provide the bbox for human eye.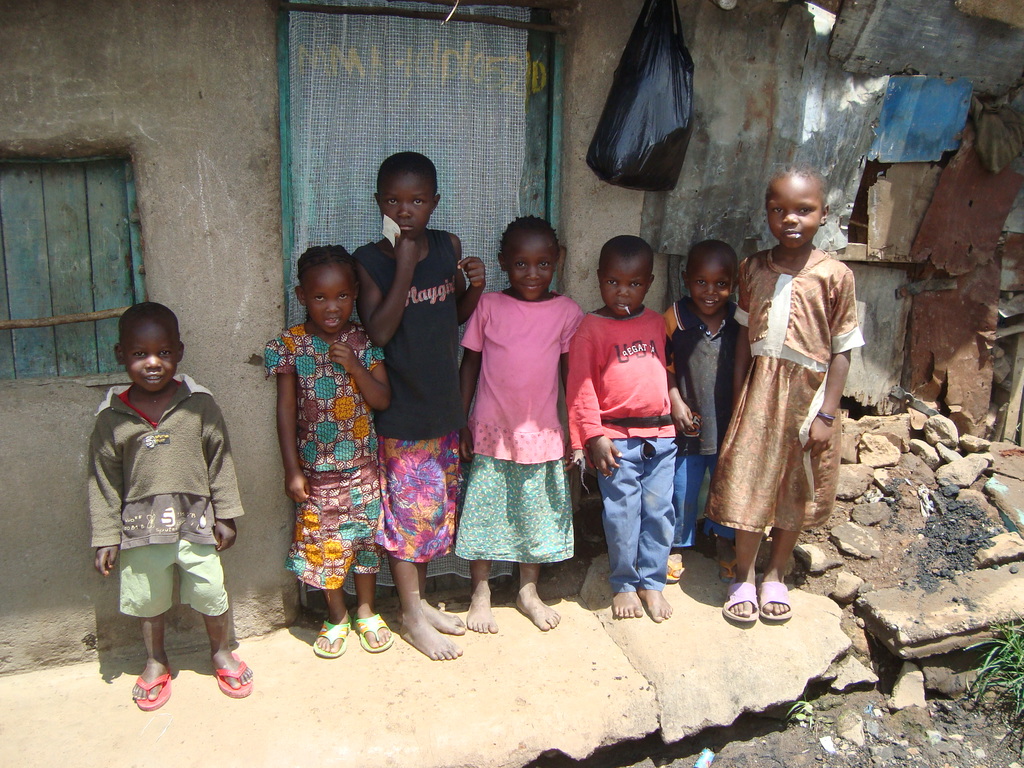
628/278/644/290.
